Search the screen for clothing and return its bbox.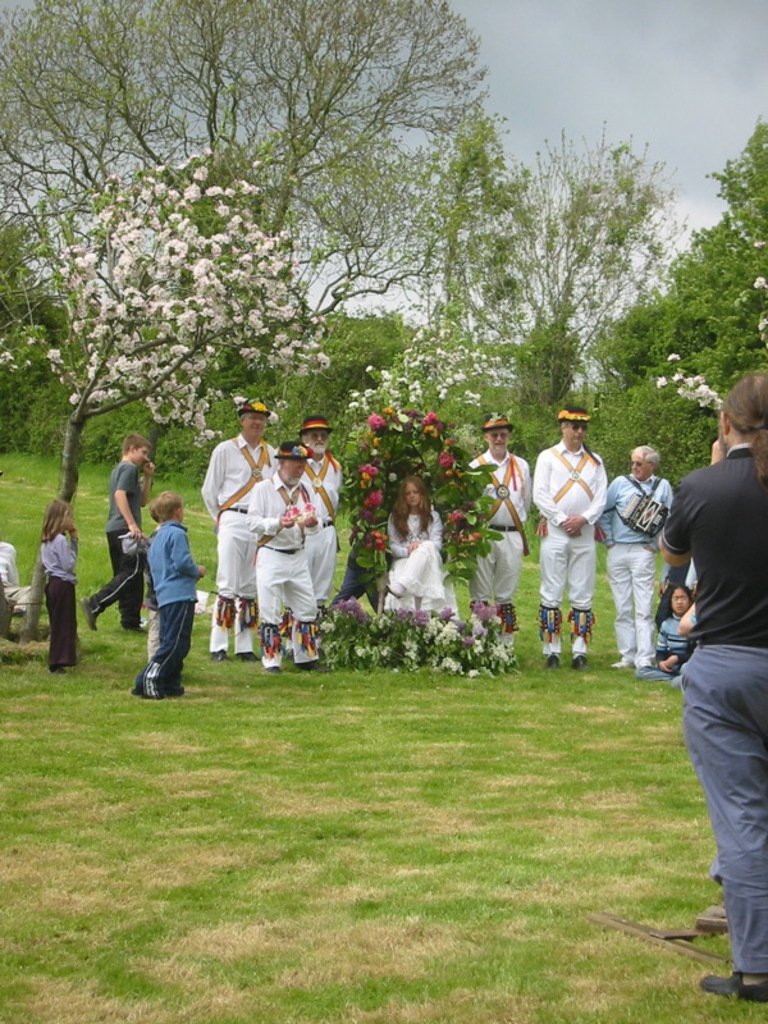
Found: Rect(470, 448, 527, 650).
